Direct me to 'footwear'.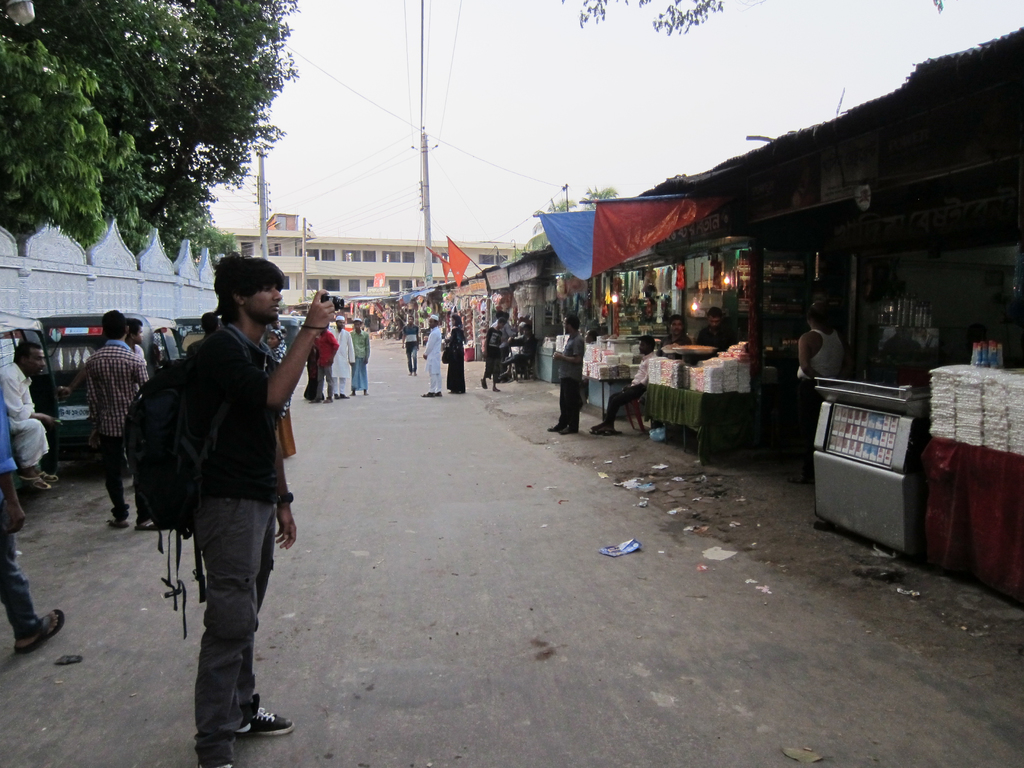
Direction: region(234, 704, 292, 733).
